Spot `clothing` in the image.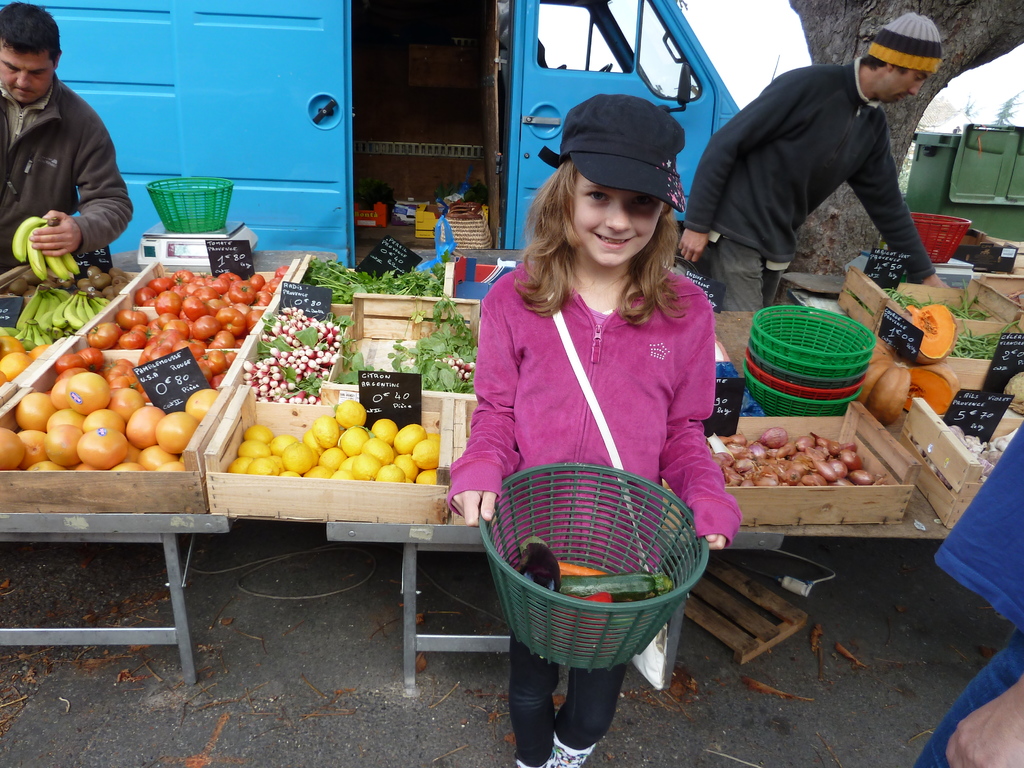
`clothing` found at 918/419/1023/767.
